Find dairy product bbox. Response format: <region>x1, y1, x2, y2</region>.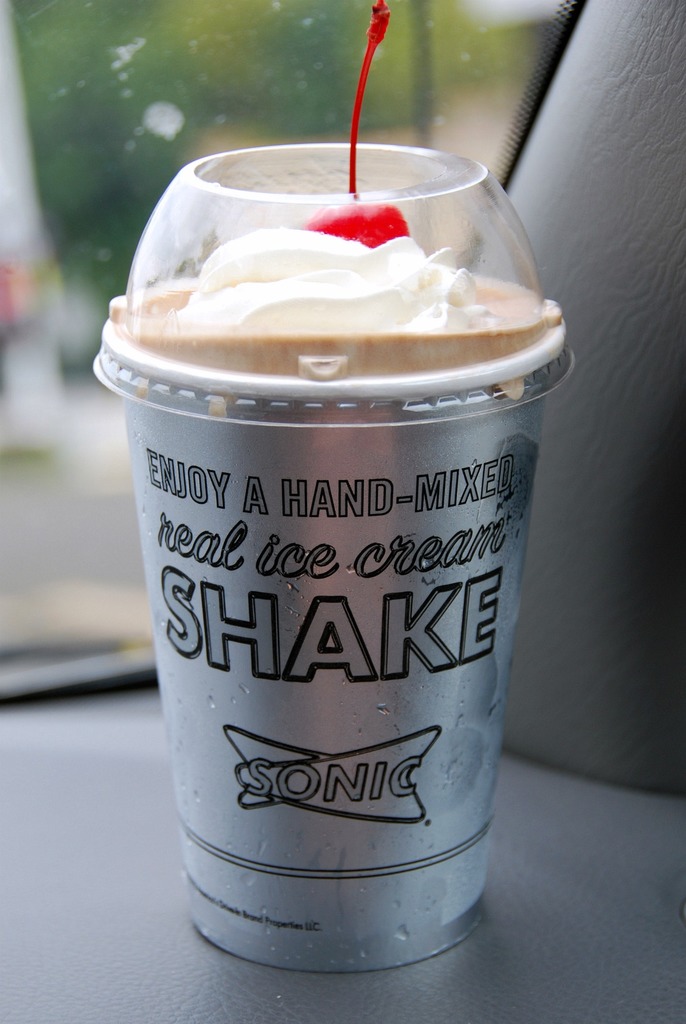
<region>142, 227, 524, 342</region>.
